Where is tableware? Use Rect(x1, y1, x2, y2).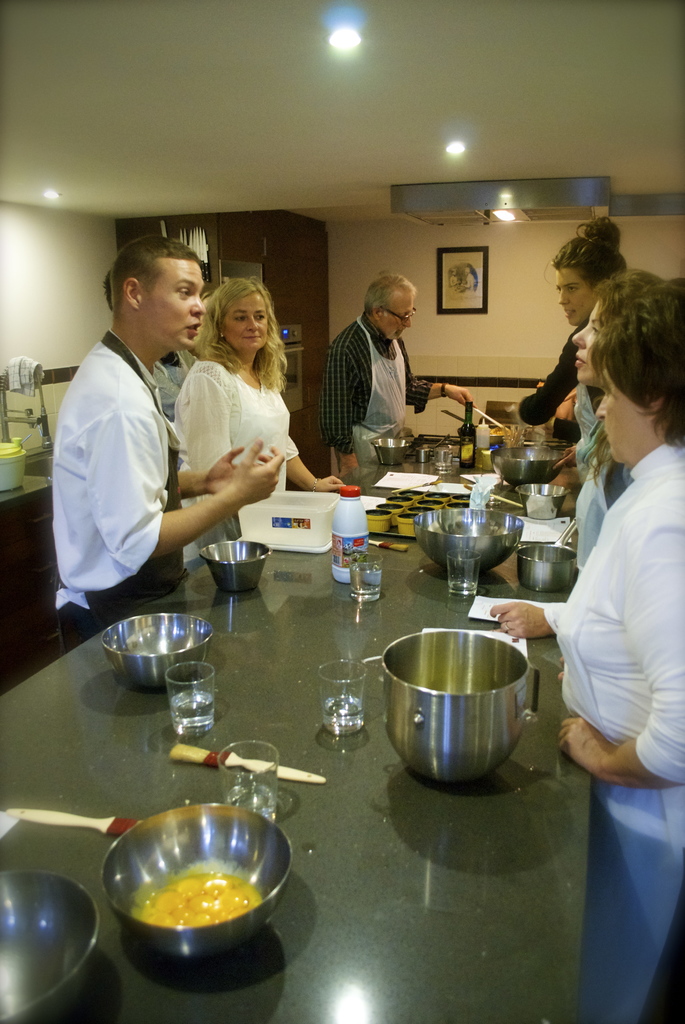
Rect(414, 447, 428, 462).
